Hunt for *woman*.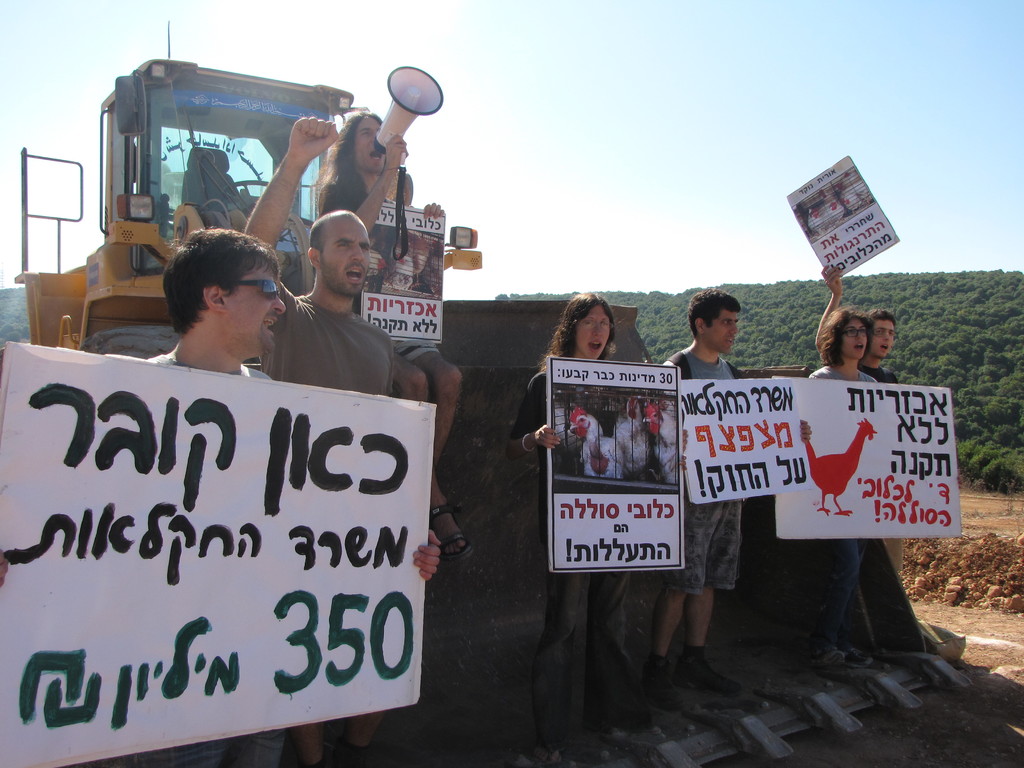
Hunted down at 319,109,479,563.
